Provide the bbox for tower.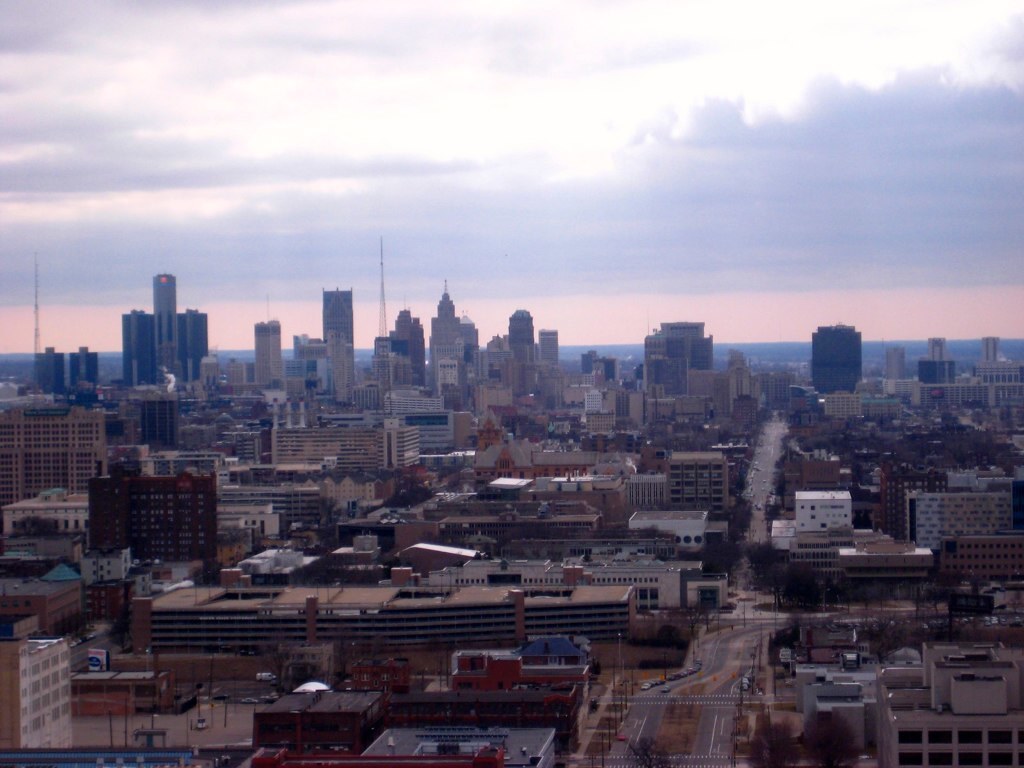
detection(373, 303, 425, 404).
